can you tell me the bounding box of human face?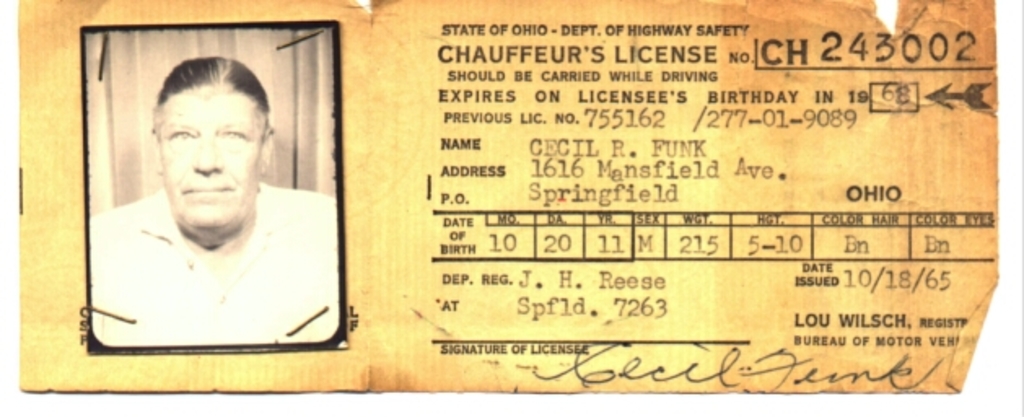
crop(153, 88, 264, 230).
